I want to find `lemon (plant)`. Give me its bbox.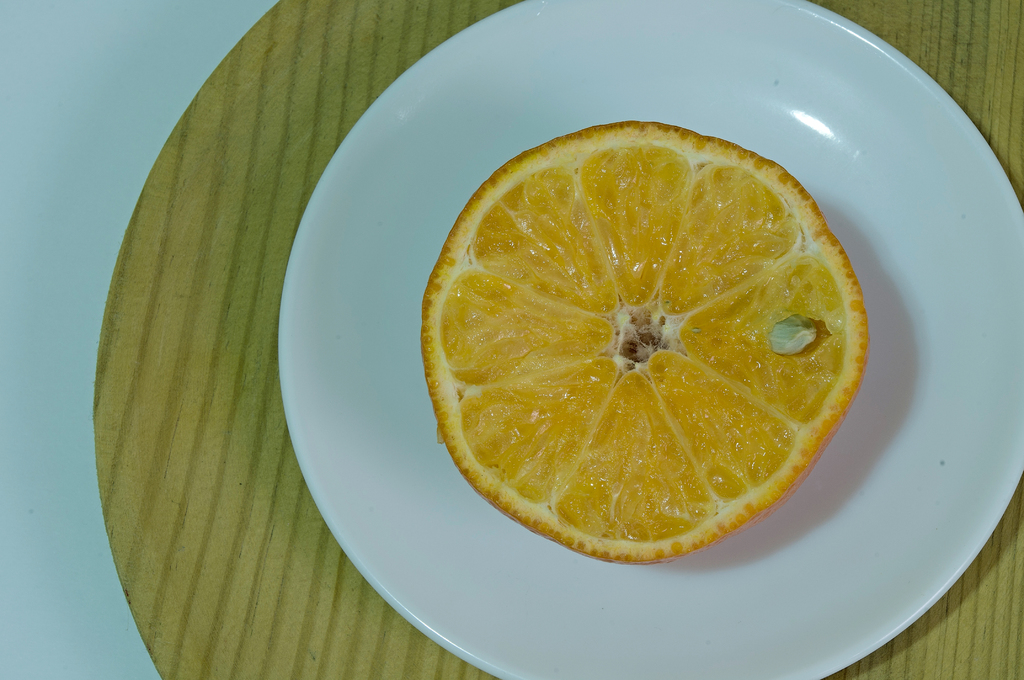
<box>415,121,865,562</box>.
